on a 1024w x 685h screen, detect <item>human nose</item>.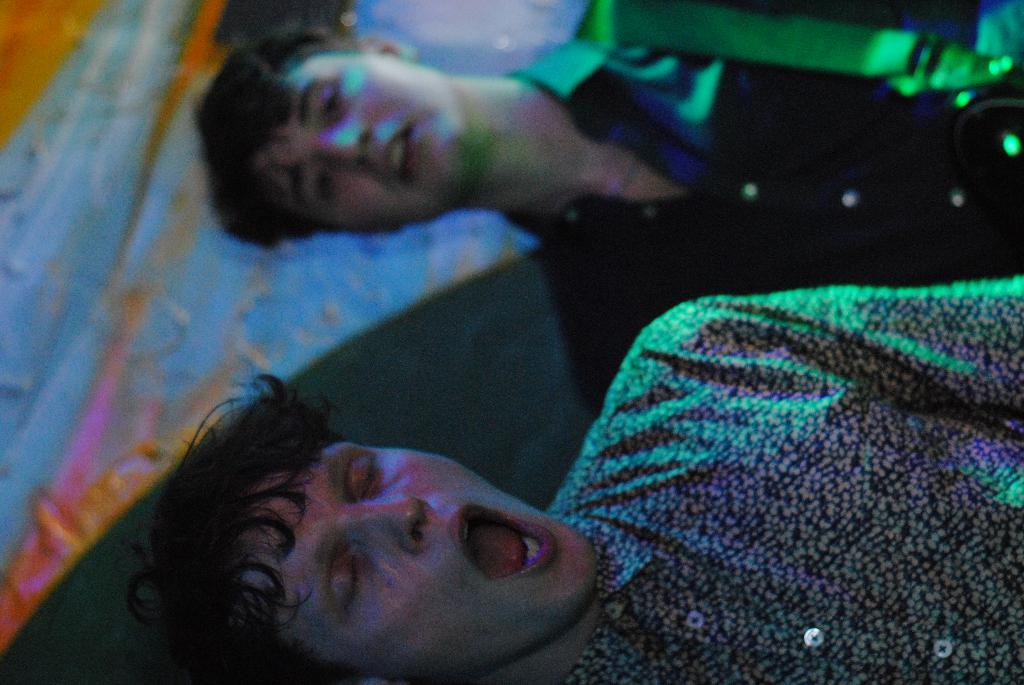
341, 494, 435, 553.
